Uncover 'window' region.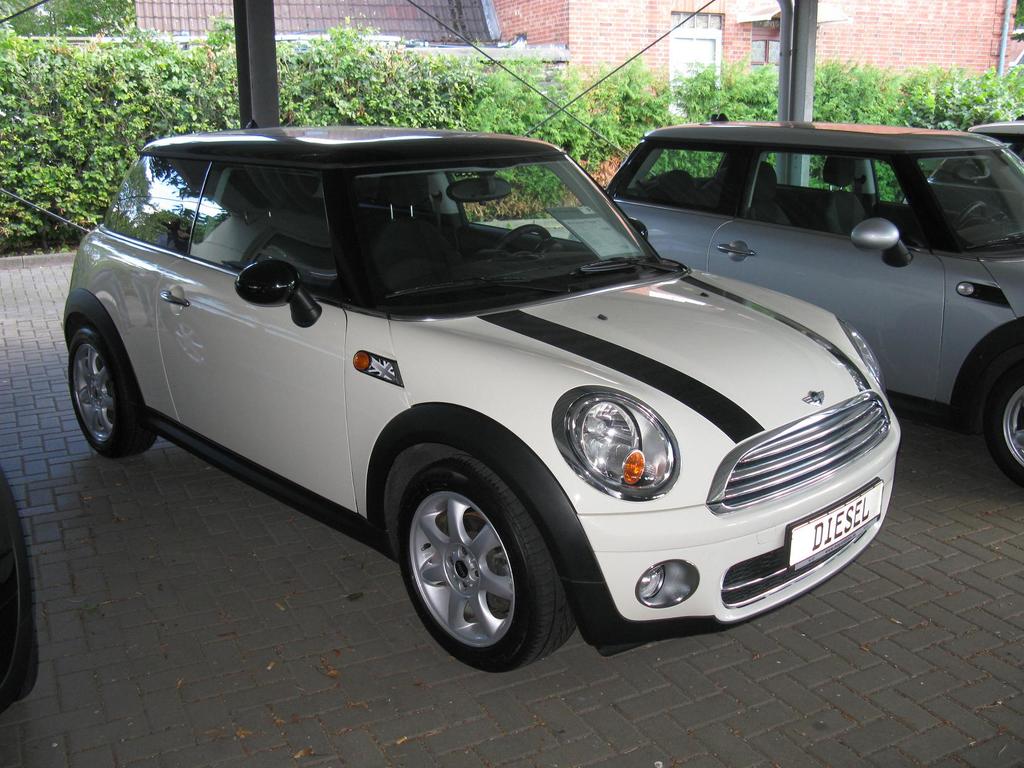
Uncovered: 187 164 347 302.
